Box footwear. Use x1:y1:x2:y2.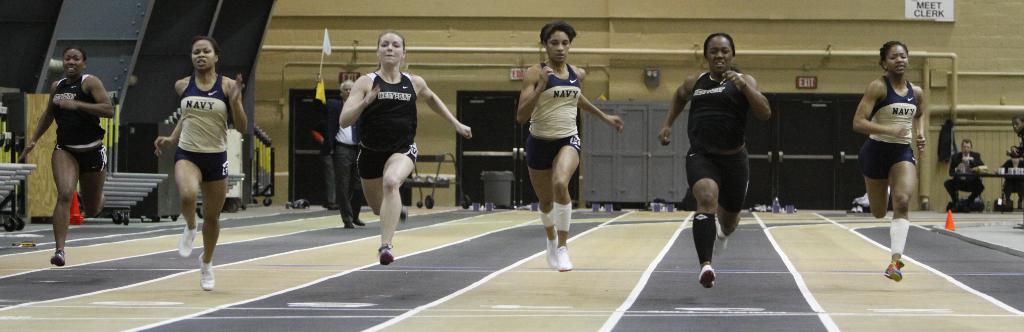
697:267:714:288.
